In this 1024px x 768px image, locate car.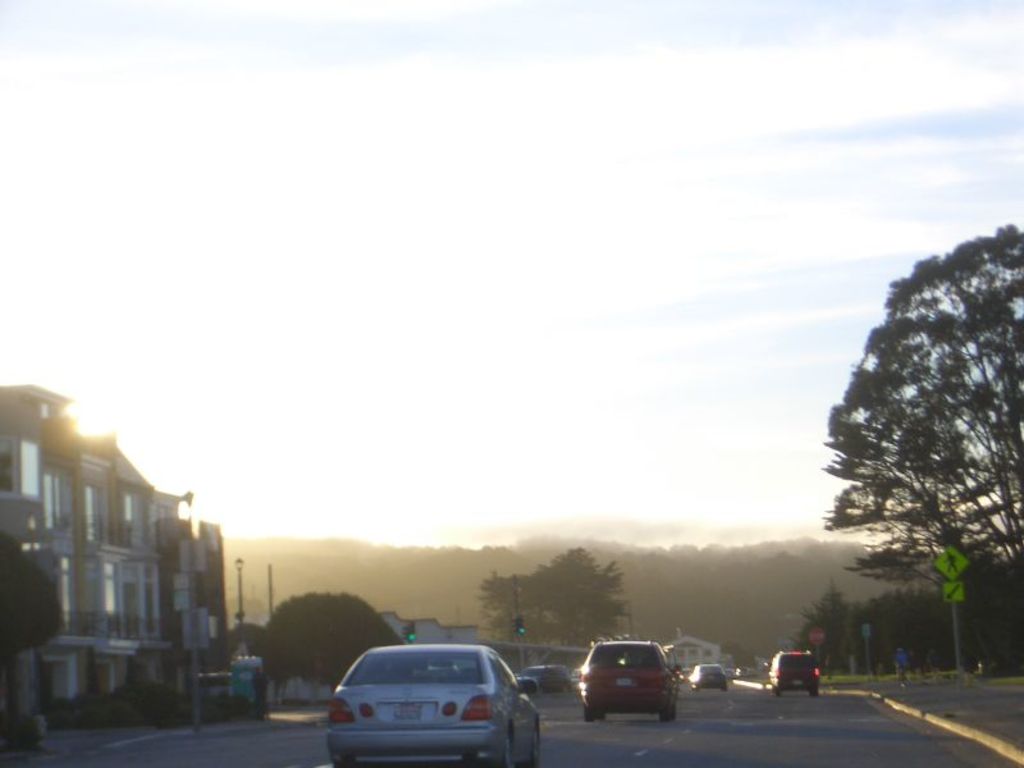
Bounding box: 520, 668, 564, 694.
